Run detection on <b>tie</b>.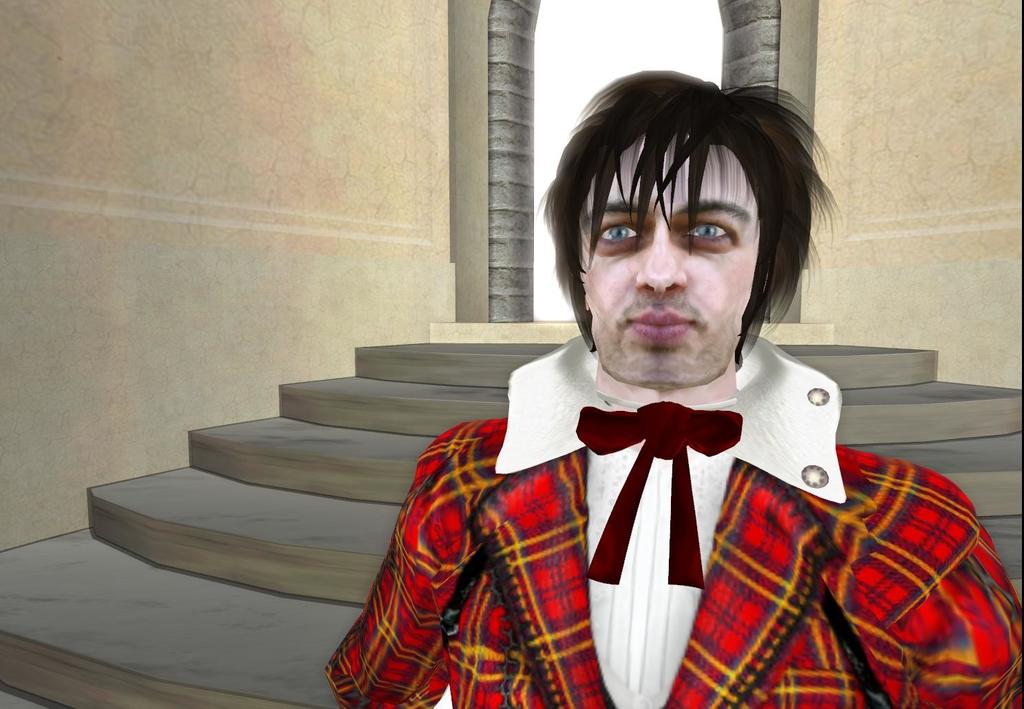
Result: [x1=576, y1=396, x2=743, y2=589].
